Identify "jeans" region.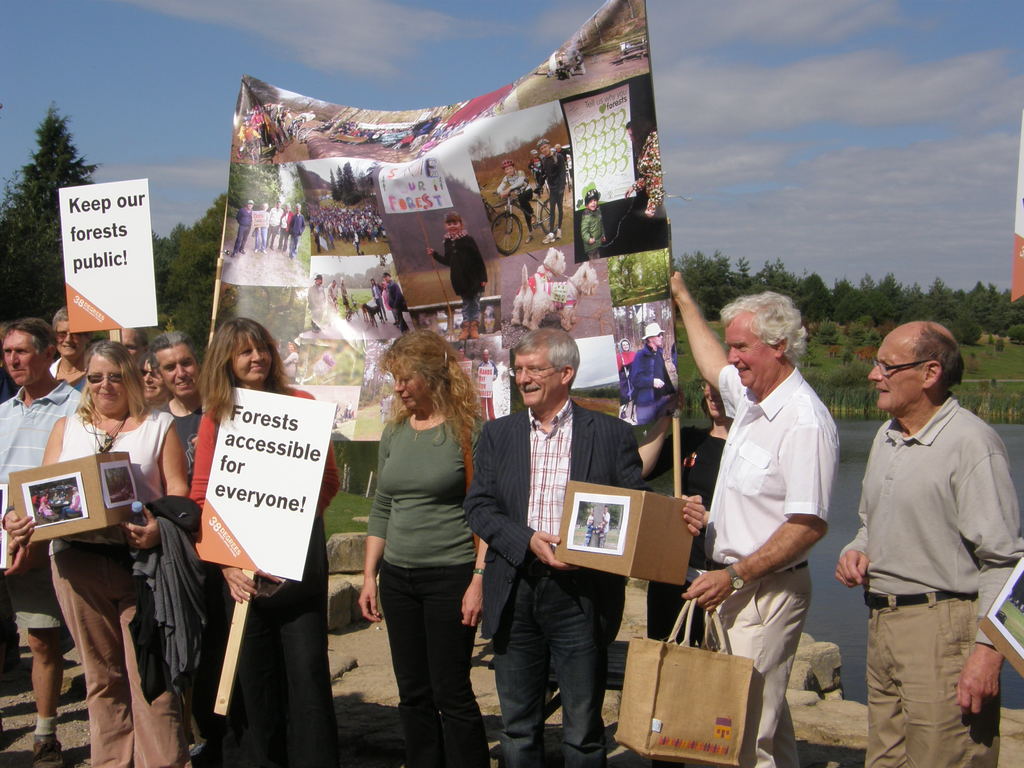
Region: region(488, 571, 623, 754).
